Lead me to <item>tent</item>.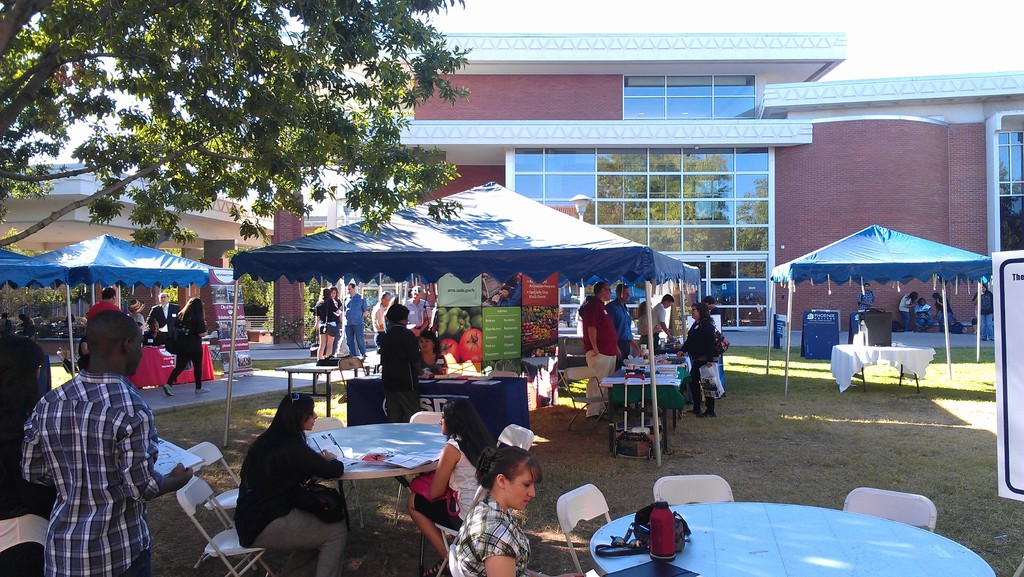
Lead to box(214, 169, 703, 474).
